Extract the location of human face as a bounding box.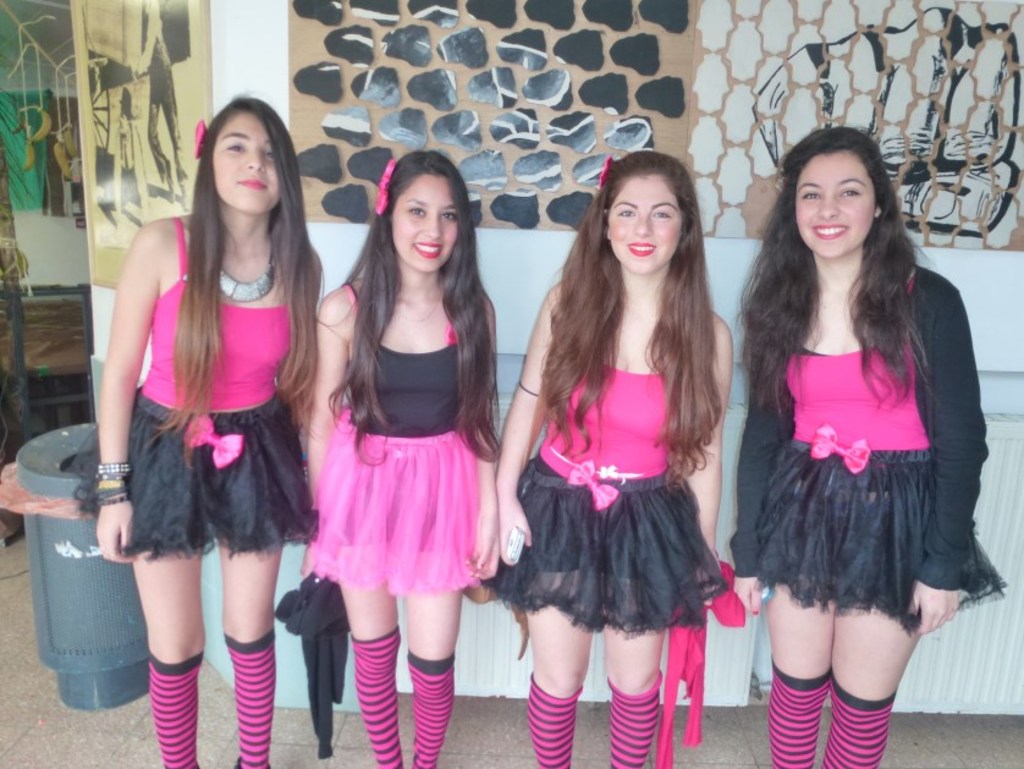
<bbox>792, 148, 877, 263</bbox>.
